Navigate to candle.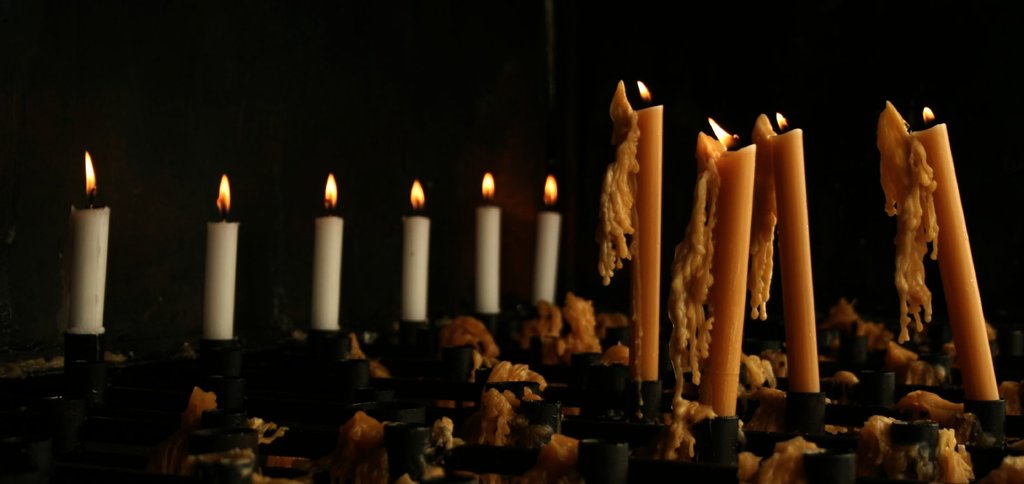
Navigation target: x1=604, y1=78, x2=661, y2=380.
